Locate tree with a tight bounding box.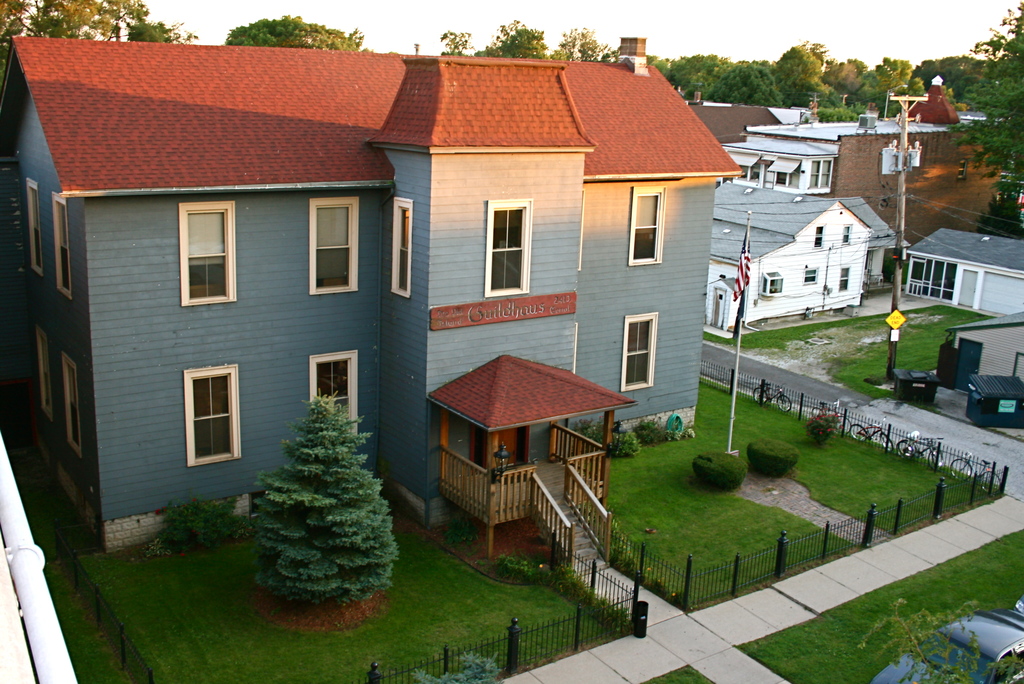
region(218, 376, 402, 610).
